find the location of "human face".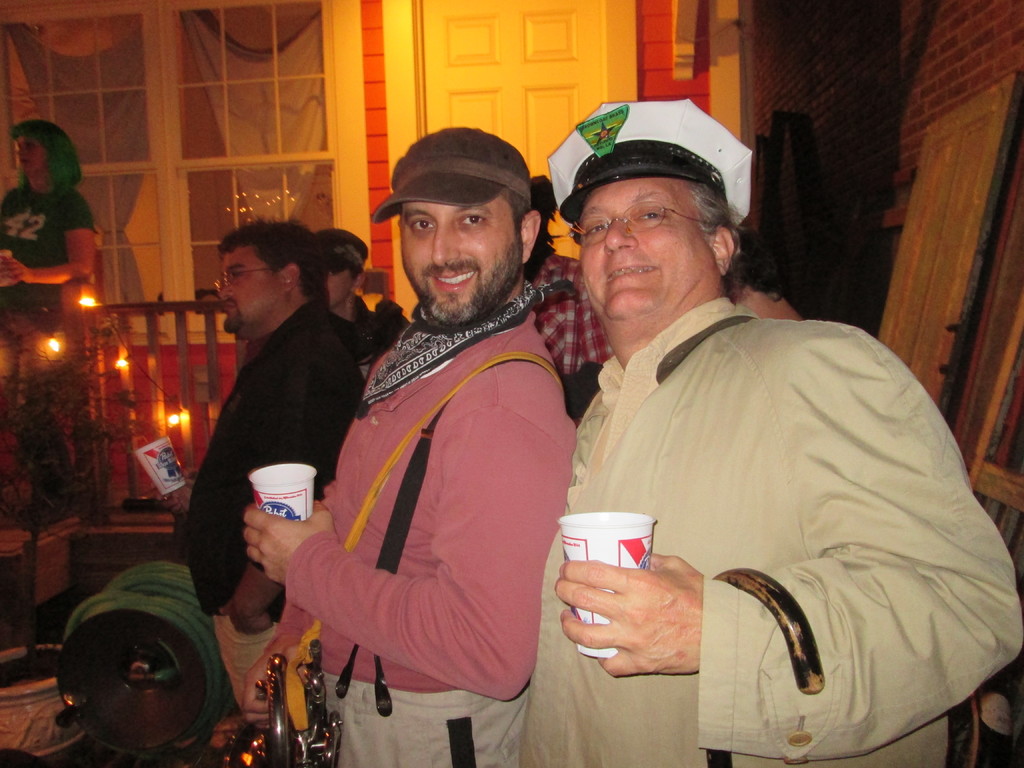
Location: 328,262,358,308.
